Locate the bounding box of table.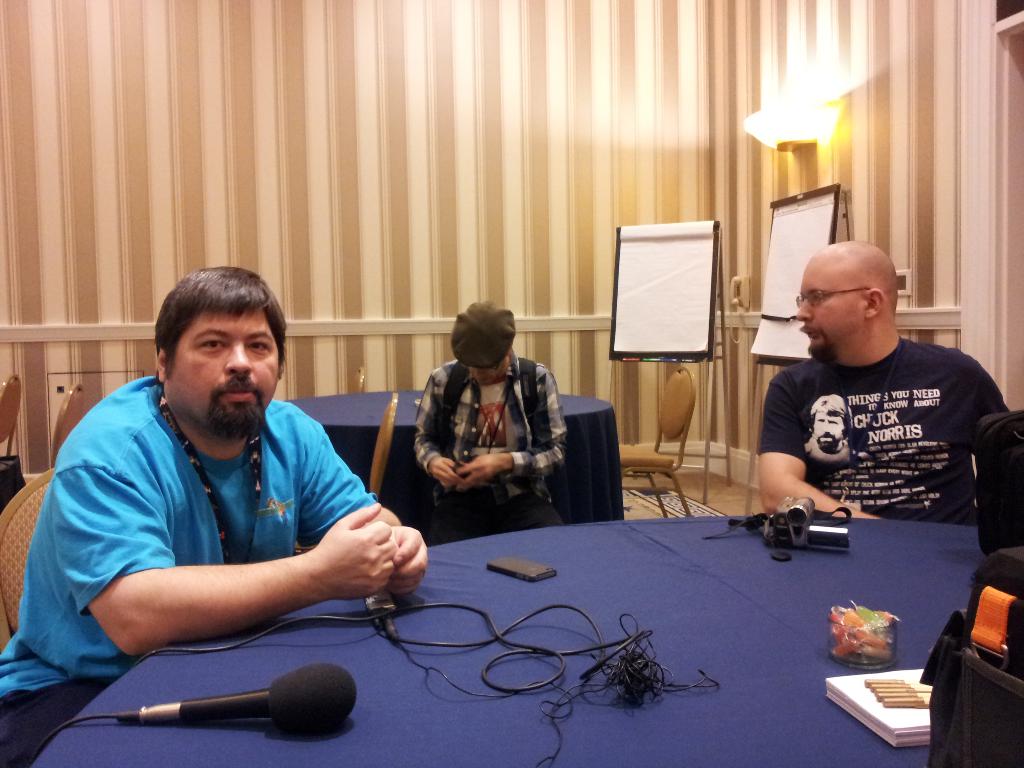
Bounding box: 288, 386, 627, 541.
